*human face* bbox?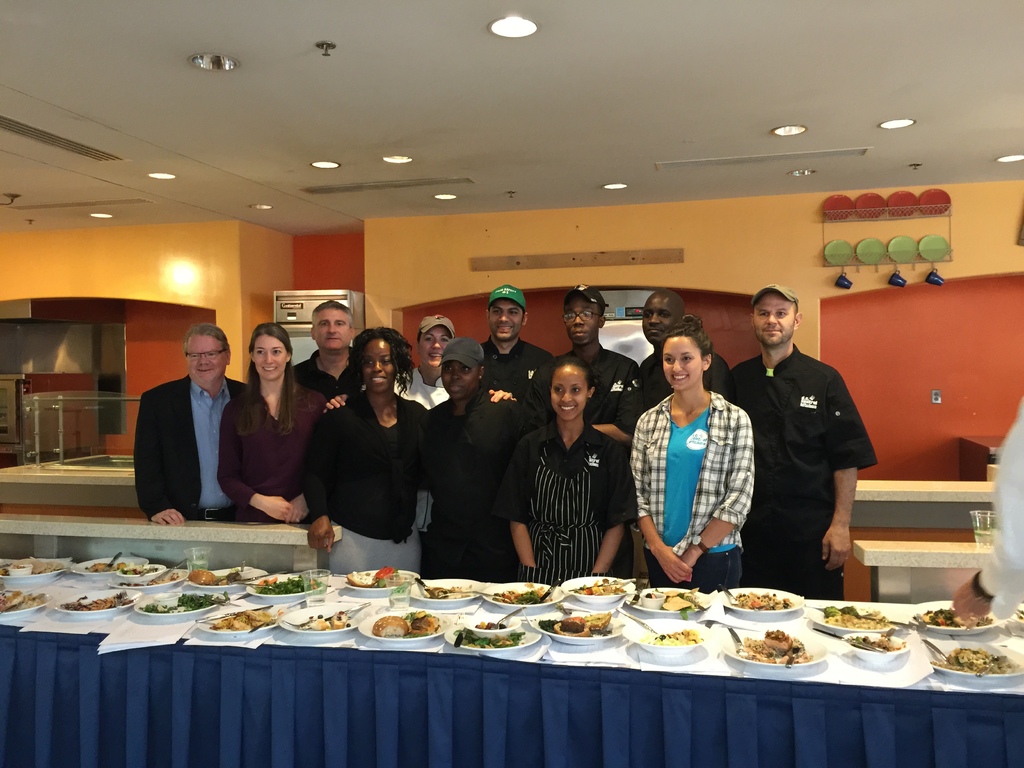
BBox(548, 363, 588, 420)
